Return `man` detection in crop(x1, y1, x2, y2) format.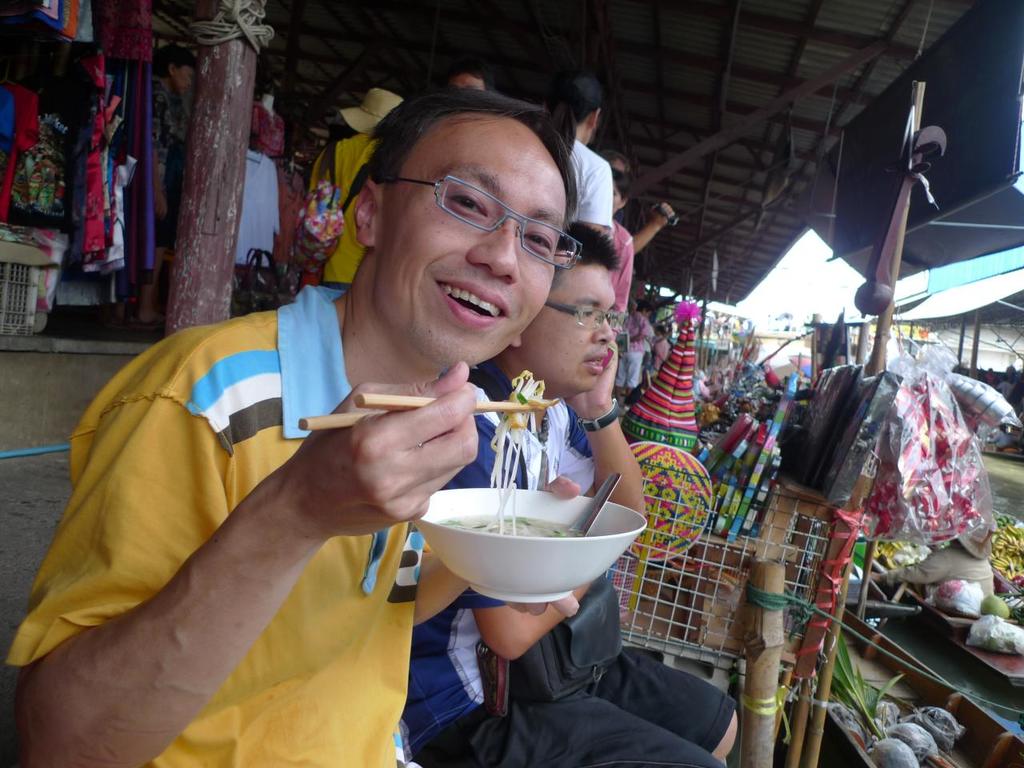
crop(382, 218, 738, 767).
